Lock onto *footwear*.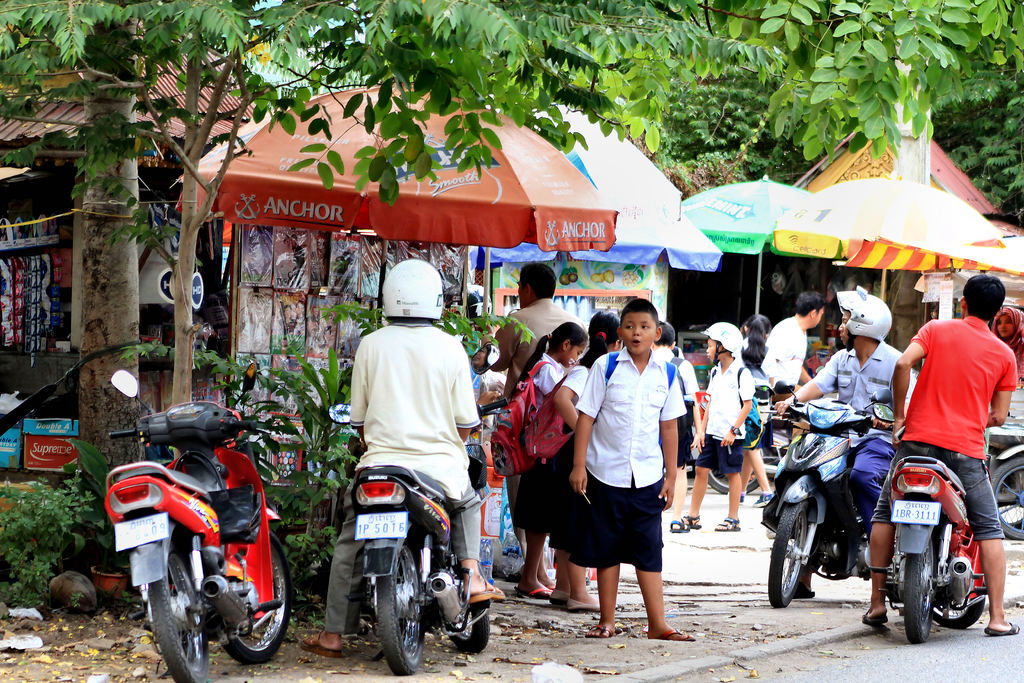
Locked: l=469, t=579, r=506, b=605.
